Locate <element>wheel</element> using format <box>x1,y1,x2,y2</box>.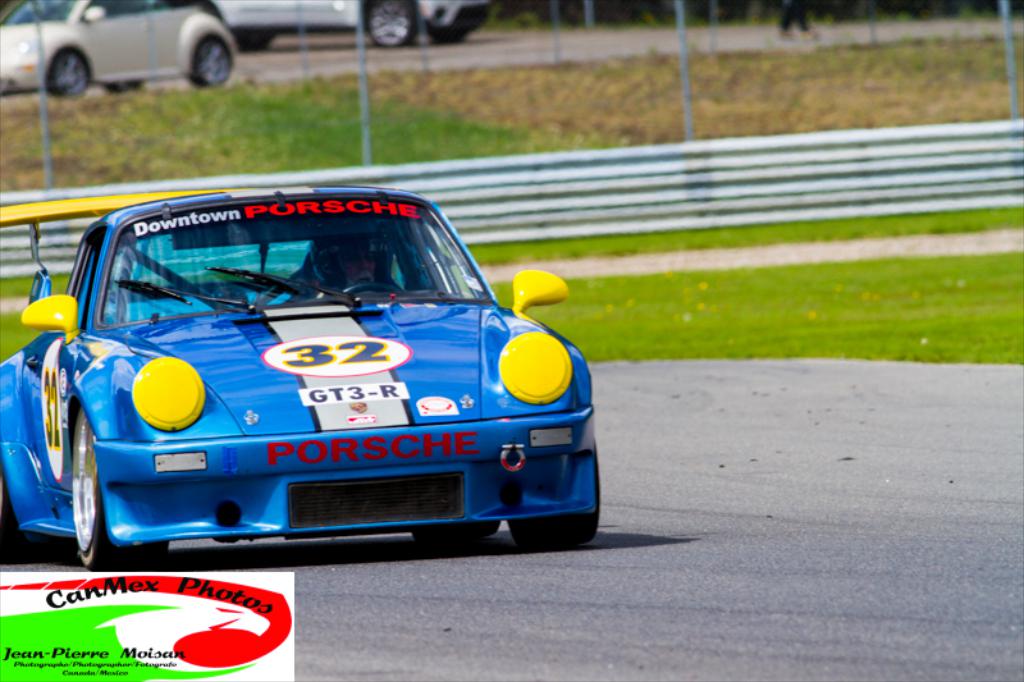
<box>189,31,234,91</box>.
